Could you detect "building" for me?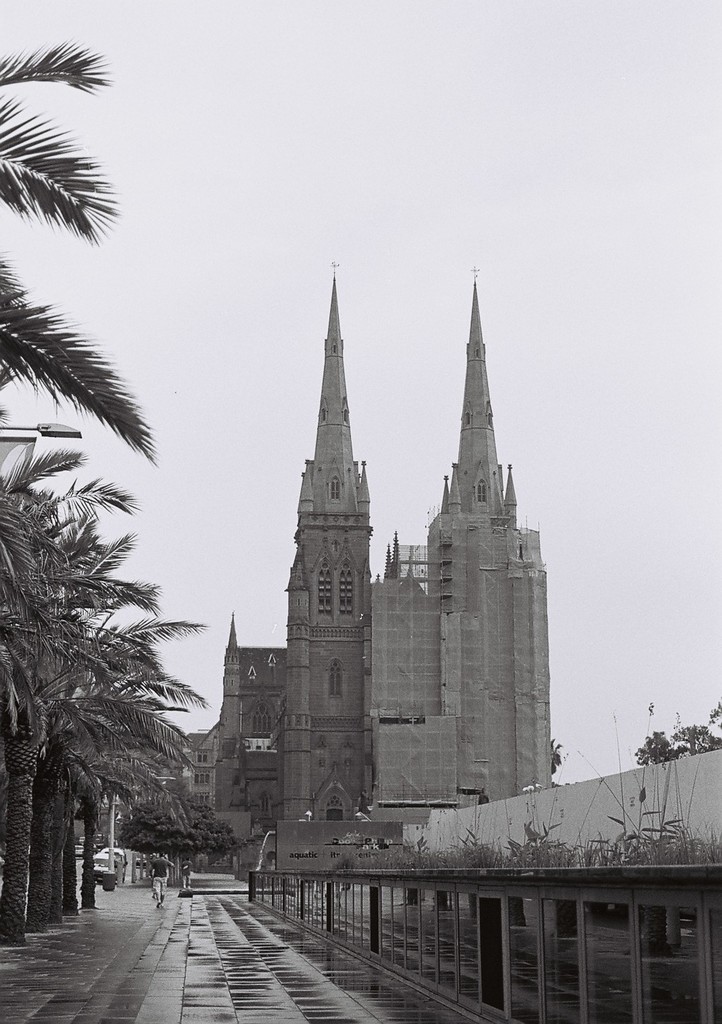
Detection result: <bbox>180, 730, 216, 869</bbox>.
